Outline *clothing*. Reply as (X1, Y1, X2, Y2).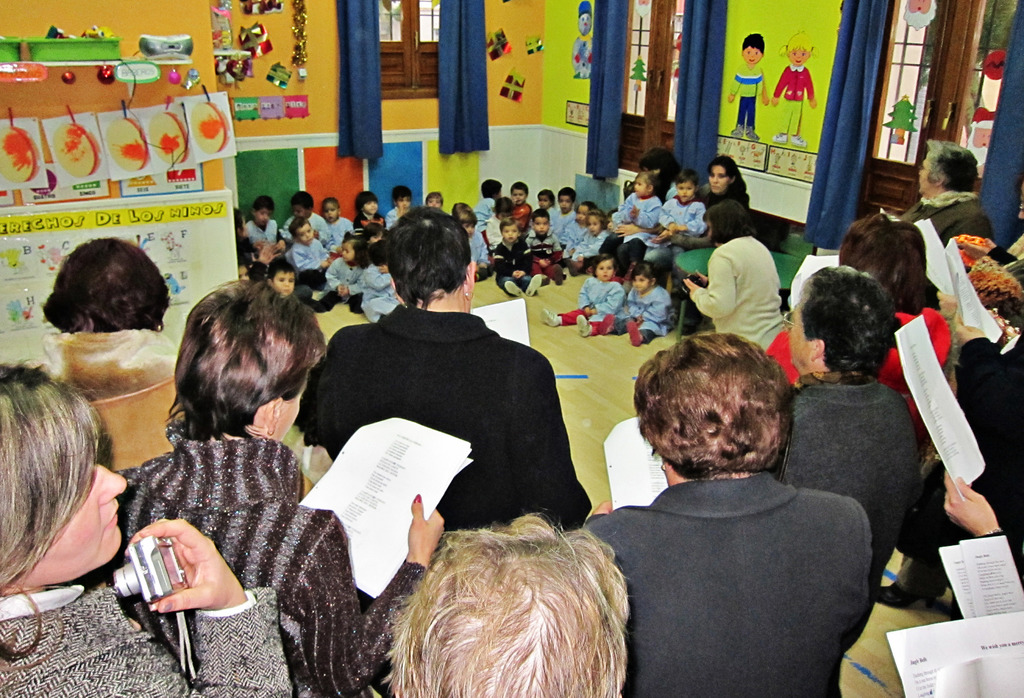
(283, 239, 329, 279).
